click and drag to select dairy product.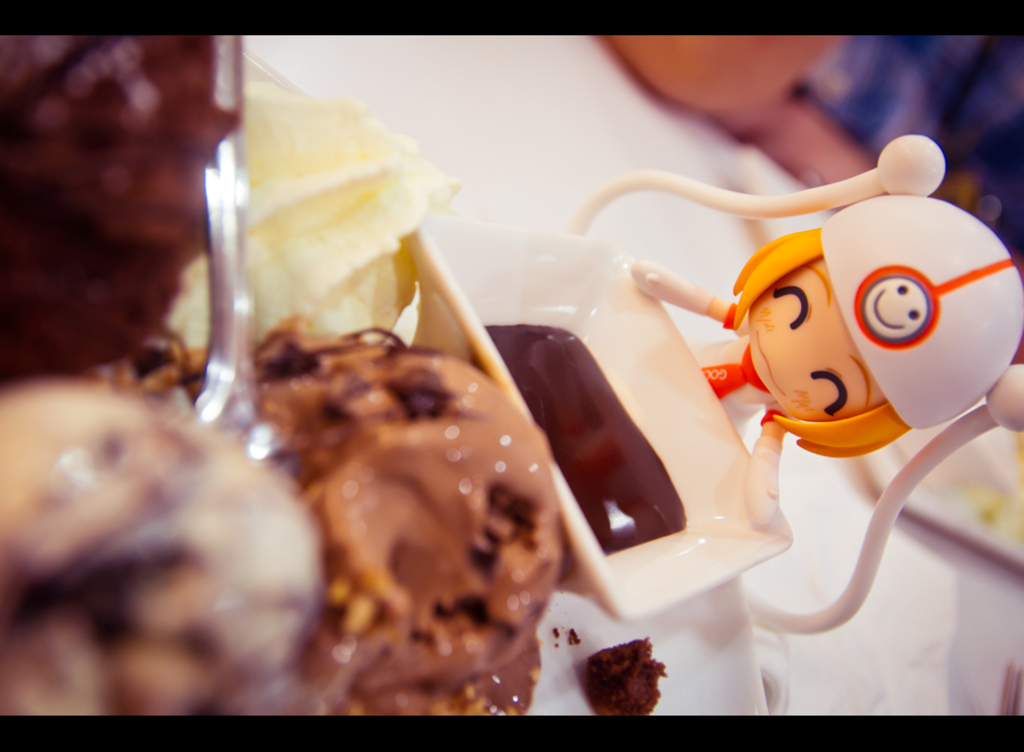
Selection: [x1=209, y1=80, x2=457, y2=336].
